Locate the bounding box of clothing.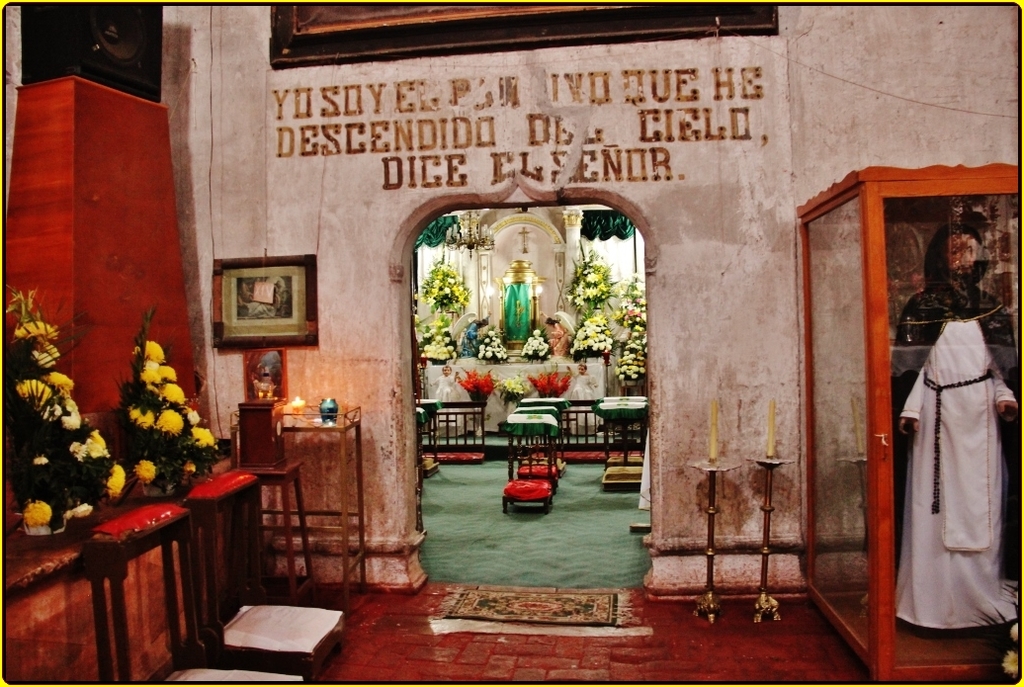
Bounding box: <box>894,227,1023,635</box>.
